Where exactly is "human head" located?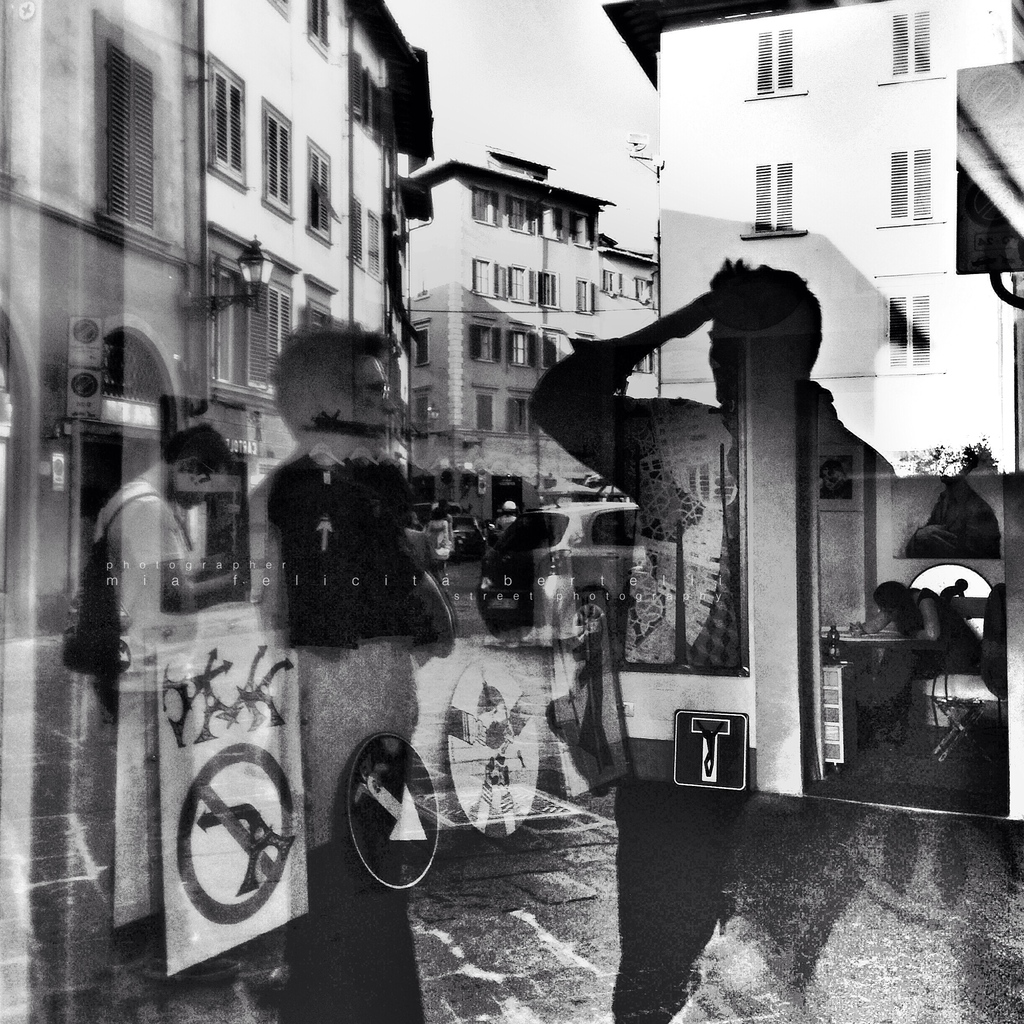
Its bounding box is box=[260, 316, 408, 447].
